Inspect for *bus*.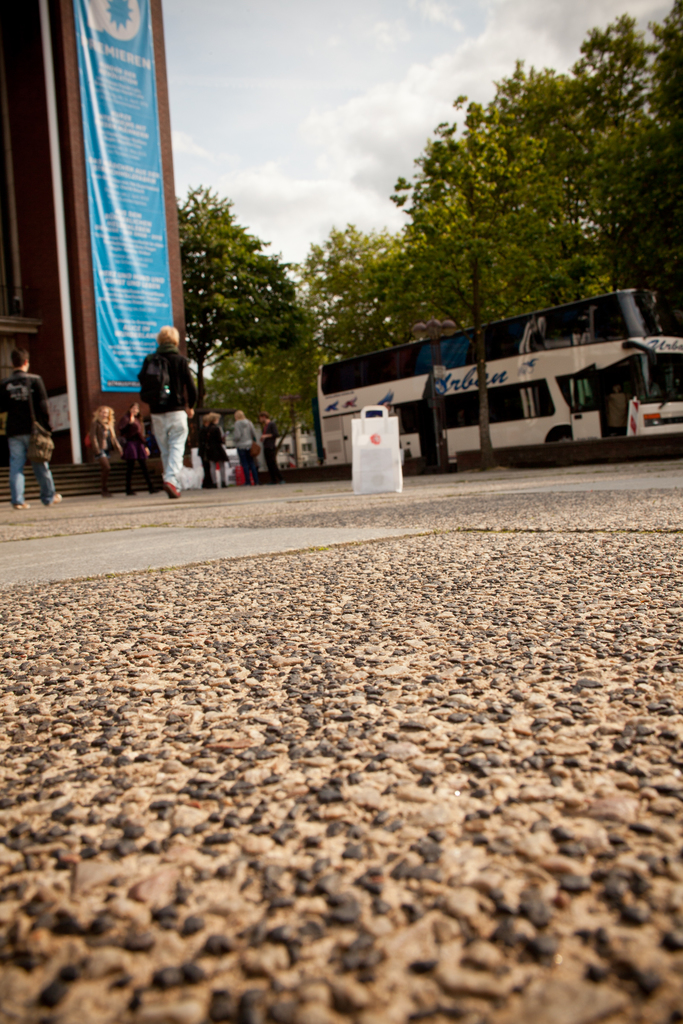
Inspection: (311,287,682,475).
